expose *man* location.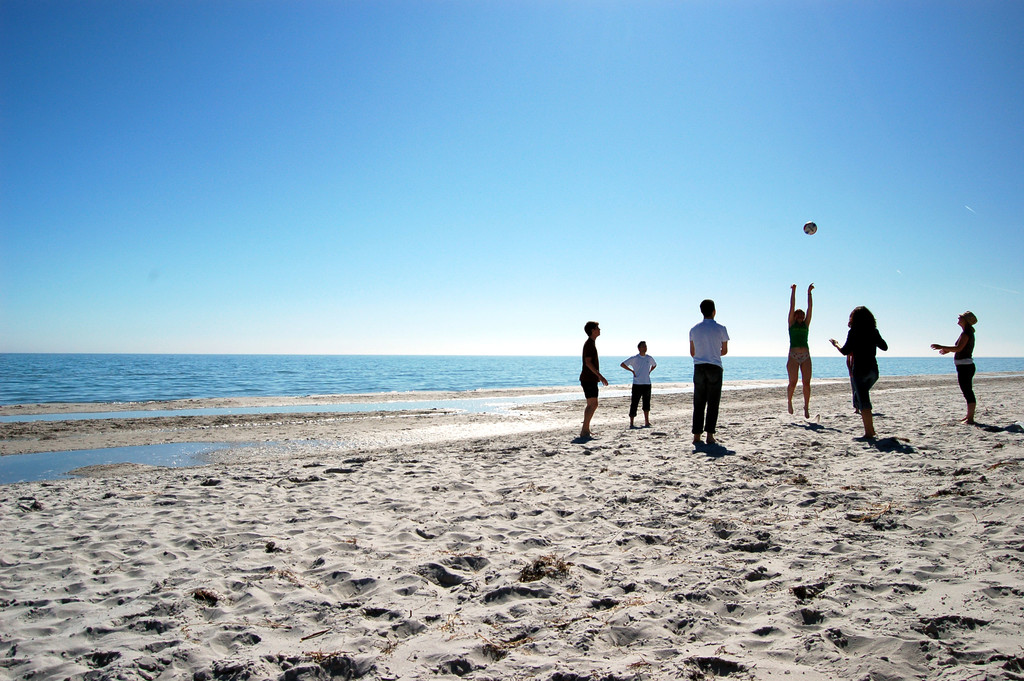
Exposed at l=616, t=334, r=658, b=429.
